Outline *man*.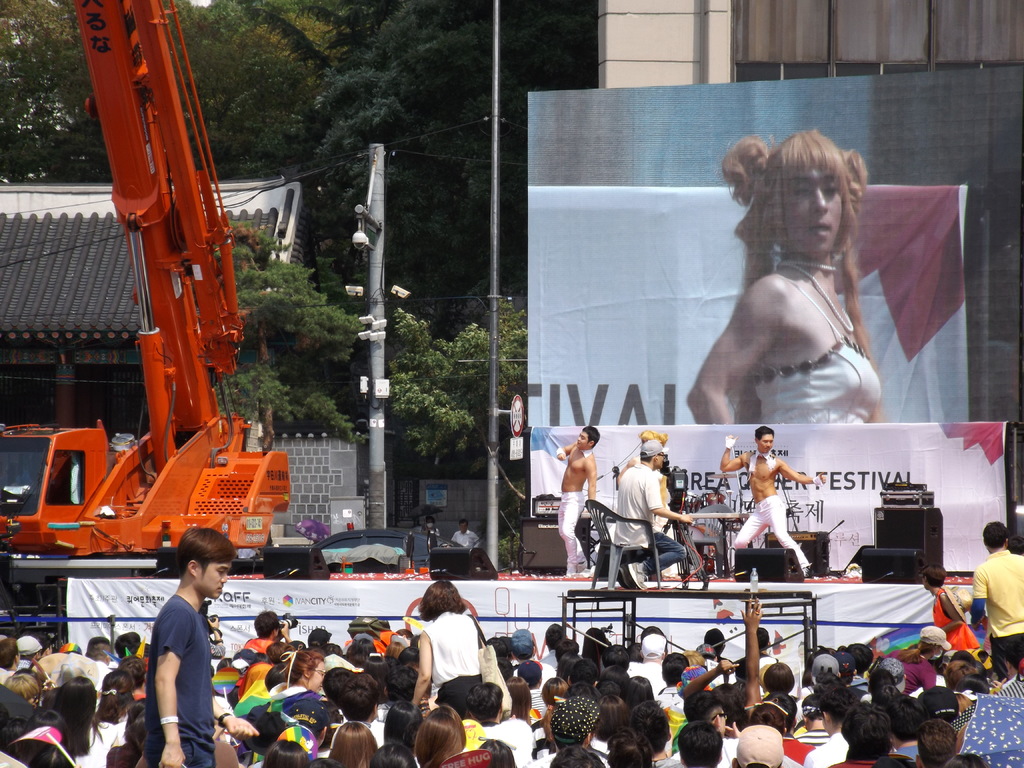
Outline: (373, 664, 419, 722).
